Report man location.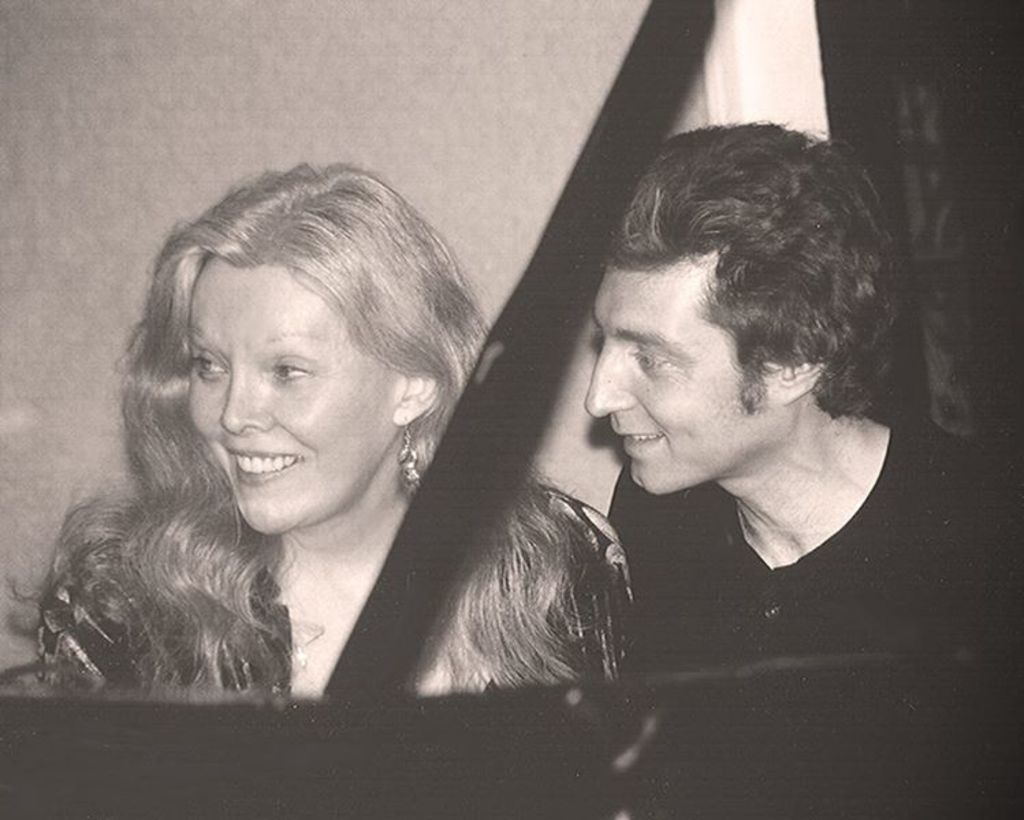
Report: (x1=582, y1=122, x2=1023, y2=674).
